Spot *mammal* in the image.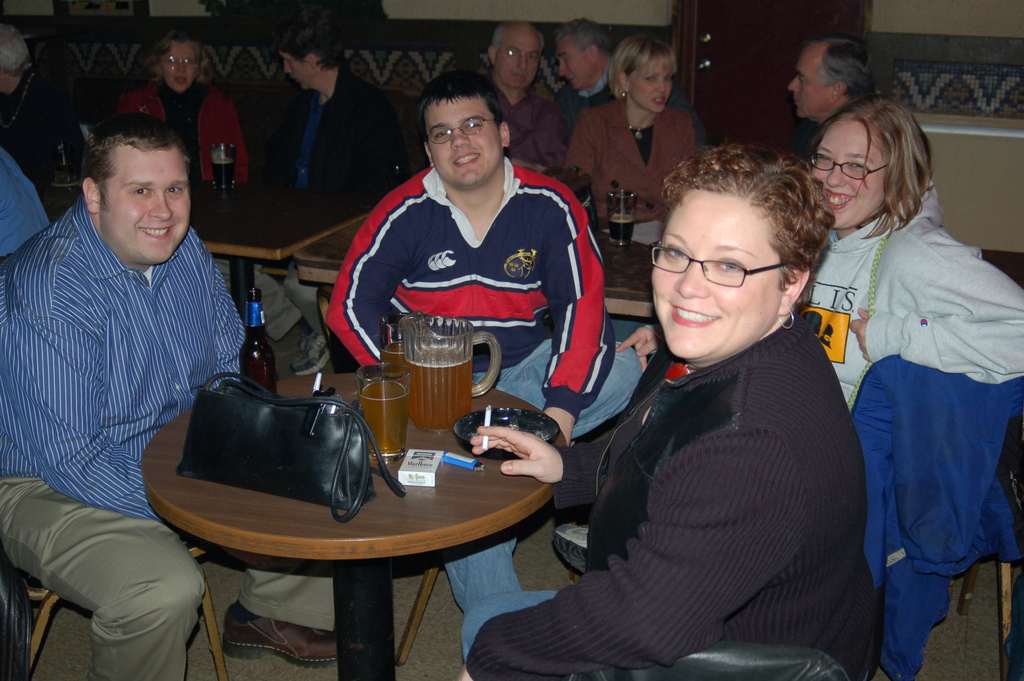
*mammal* found at rect(561, 31, 692, 340).
